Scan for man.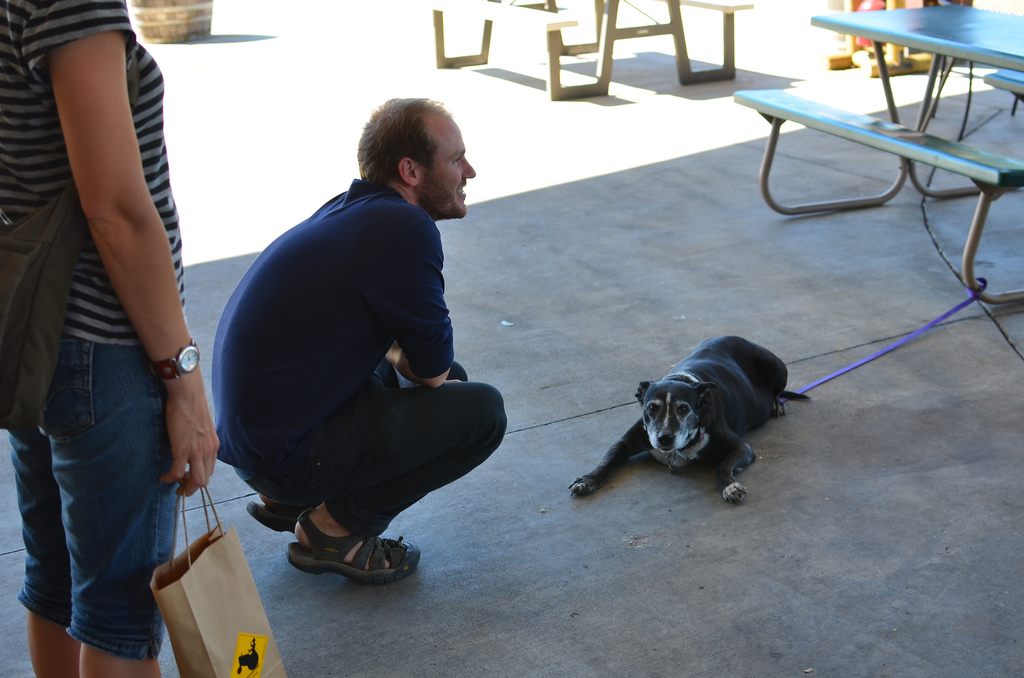
Scan result: crop(200, 95, 504, 590).
